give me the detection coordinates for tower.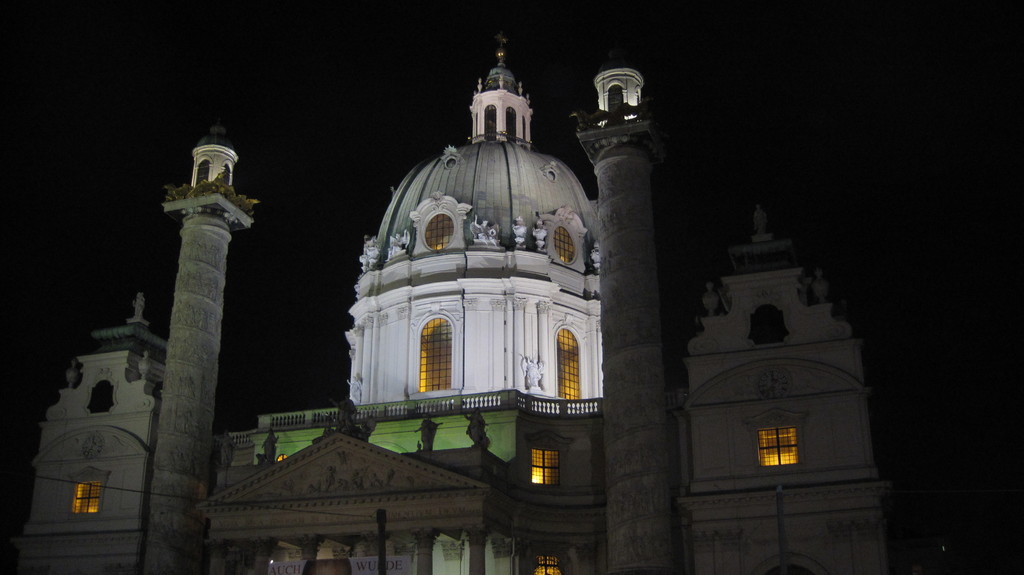
141/112/266/574.
